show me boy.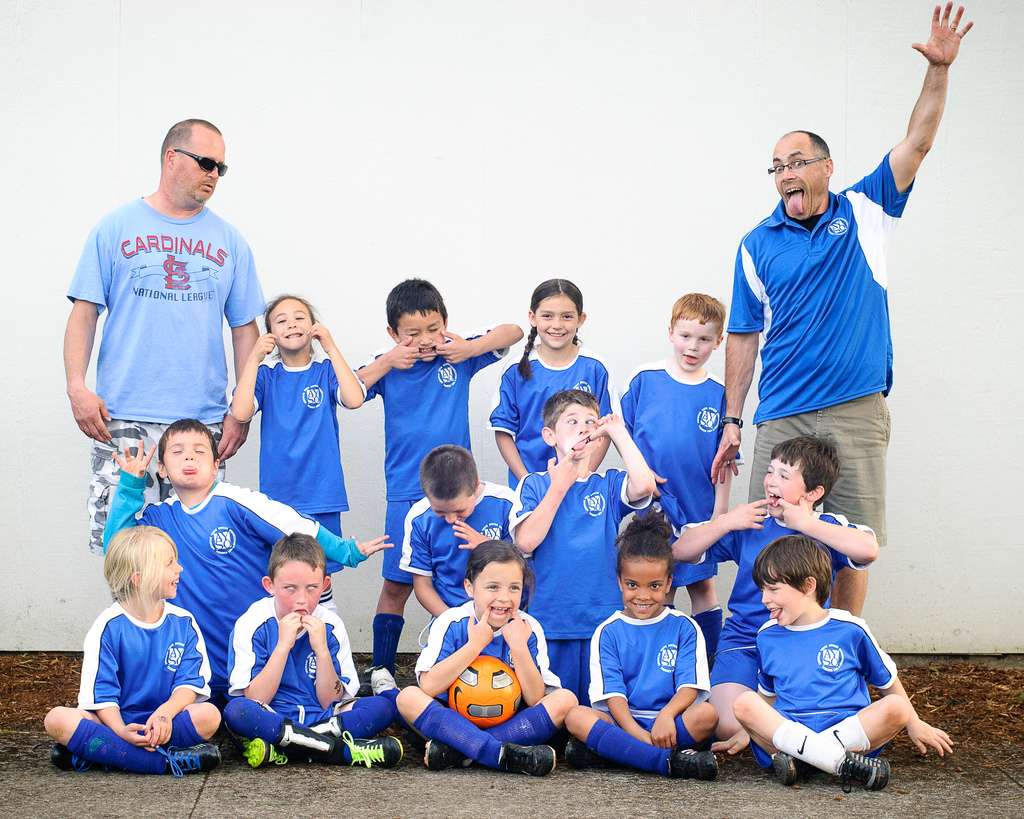
boy is here: (371, 443, 513, 711).
